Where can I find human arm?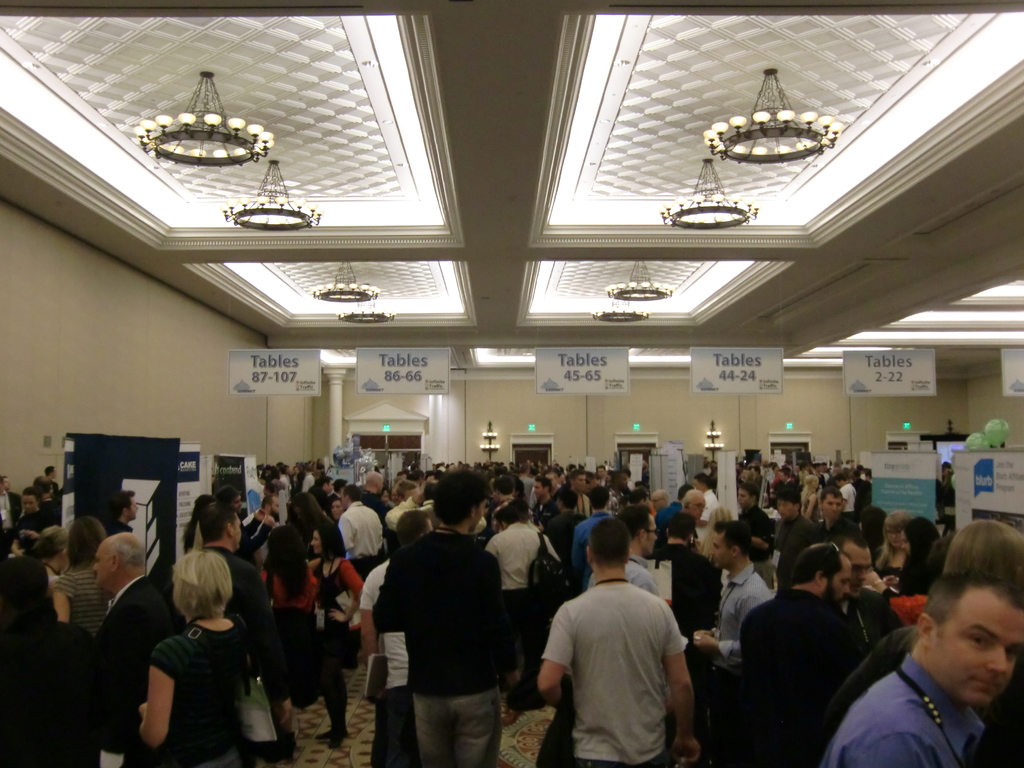
You can find it at 355,566,385,667.
